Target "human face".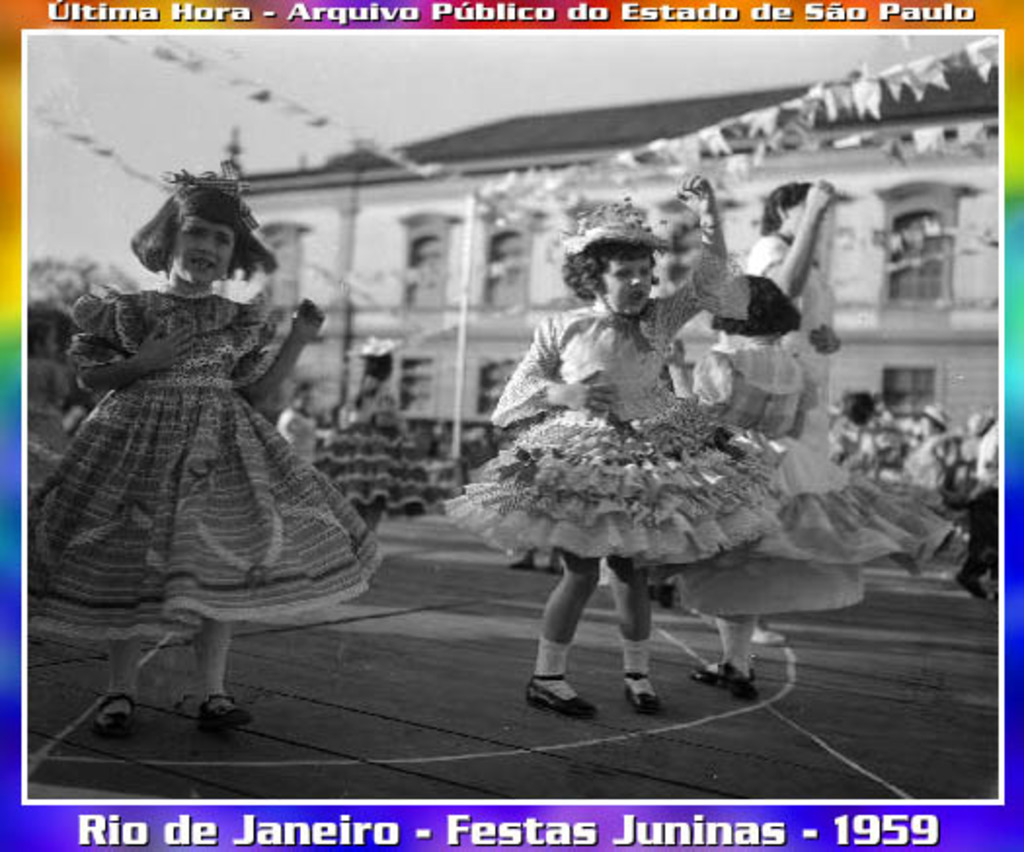
Target region: {"x1": 174, "y1": 216, "x2": 236, "y2": 285}.
